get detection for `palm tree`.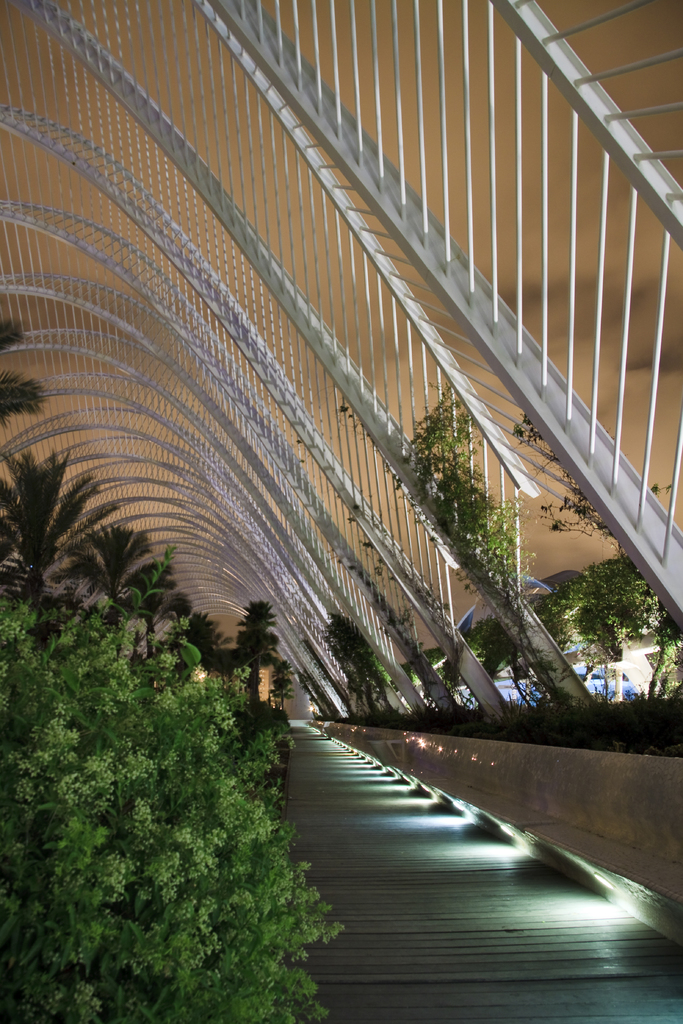
Detection: [left=305, top=600, right=421, bottom=726].
